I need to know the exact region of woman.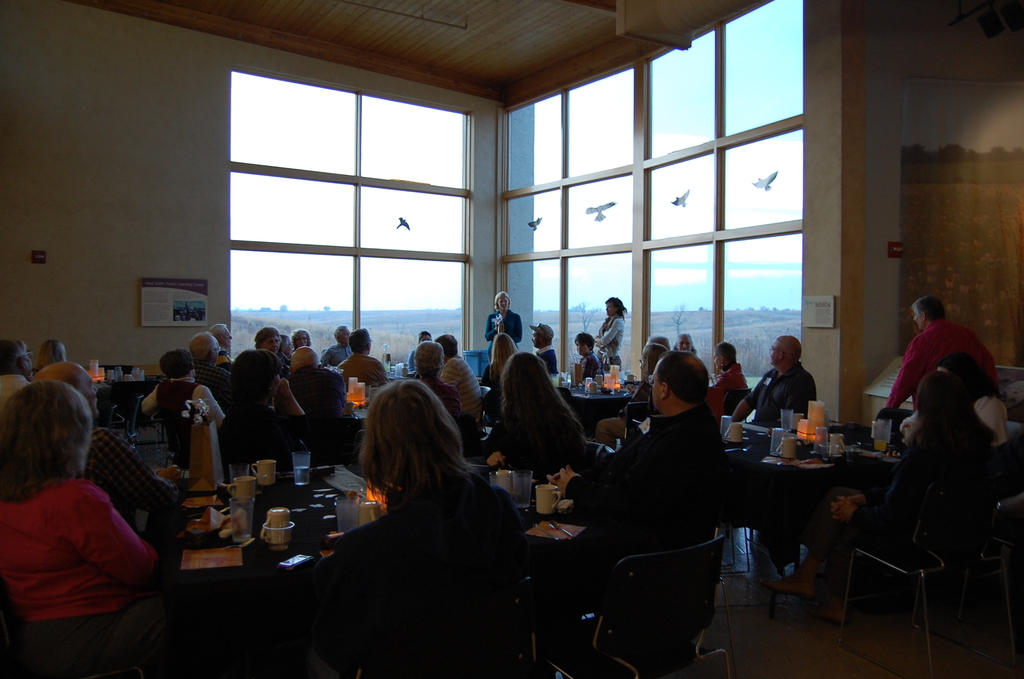
Region: x1=214, y1=345, x2=319, y2=484.
